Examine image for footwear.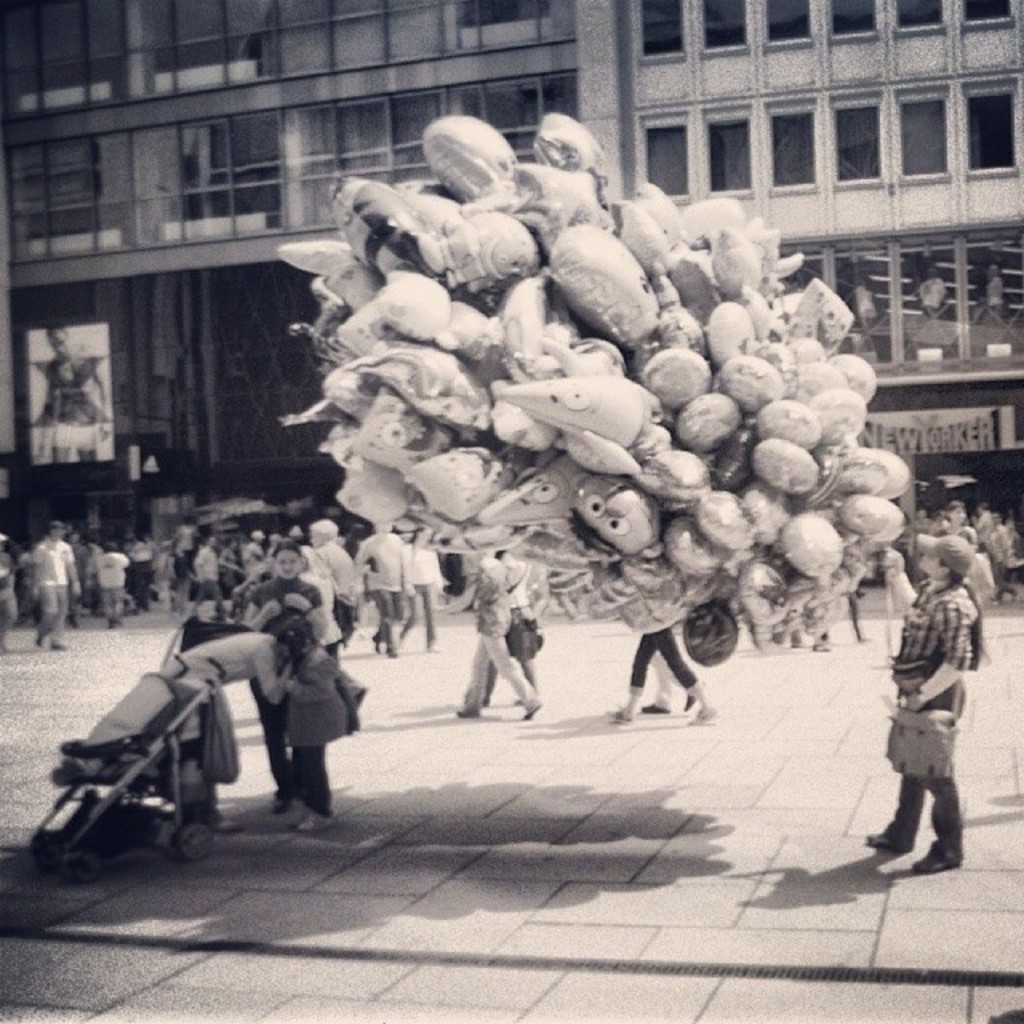
Examination result: detection(640, 699, 667, 709).
